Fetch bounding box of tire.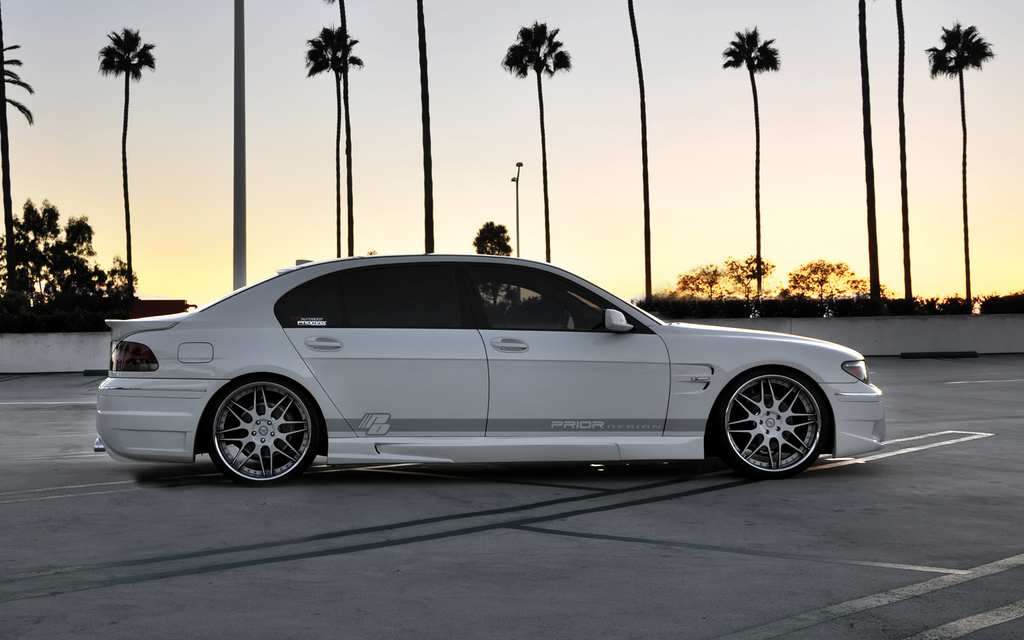
Bbox: left=201, top=372, right=317, bottom=484.
